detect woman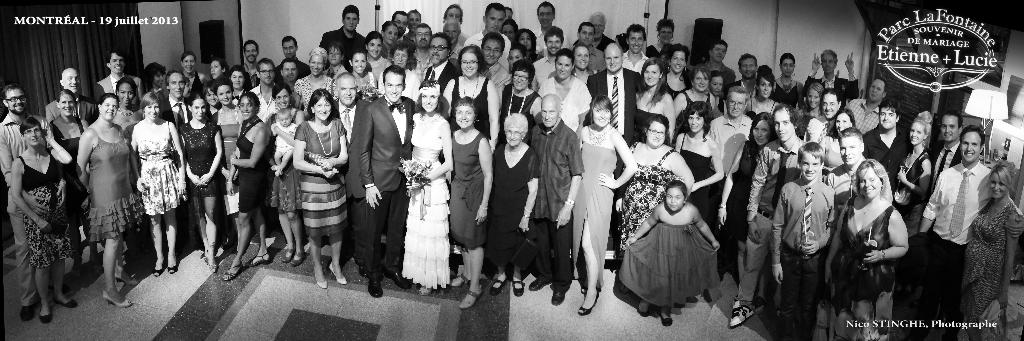
<box>570,36,598,88</box>
